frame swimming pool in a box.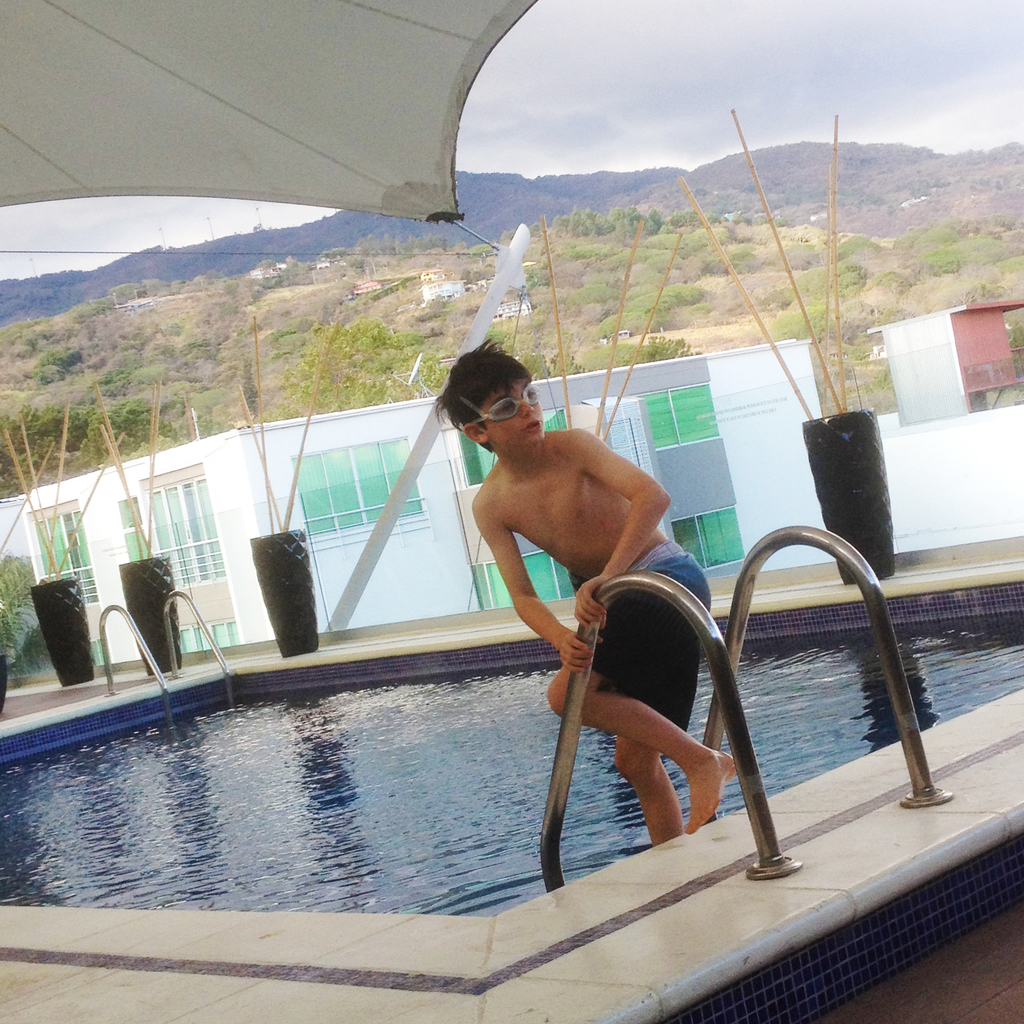
[x1=27, y1=591, x2=707, y2=954].
